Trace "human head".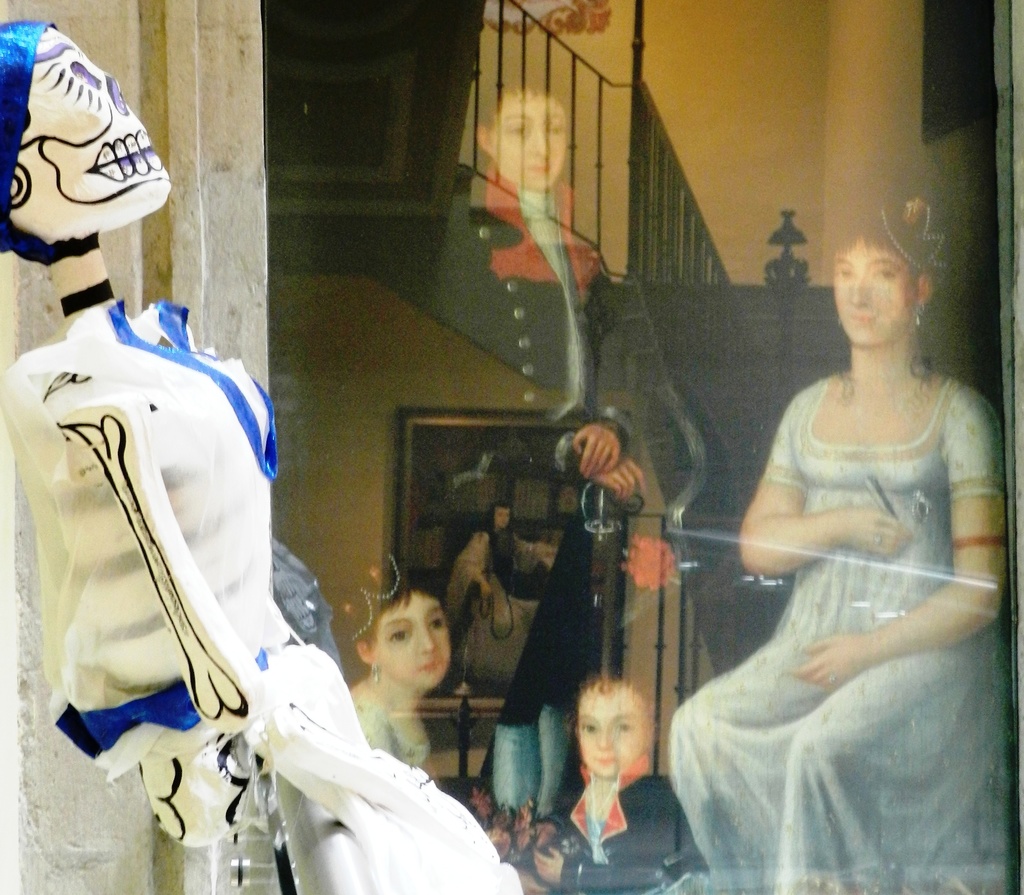
Traced to 566, 693, 664, 805.
